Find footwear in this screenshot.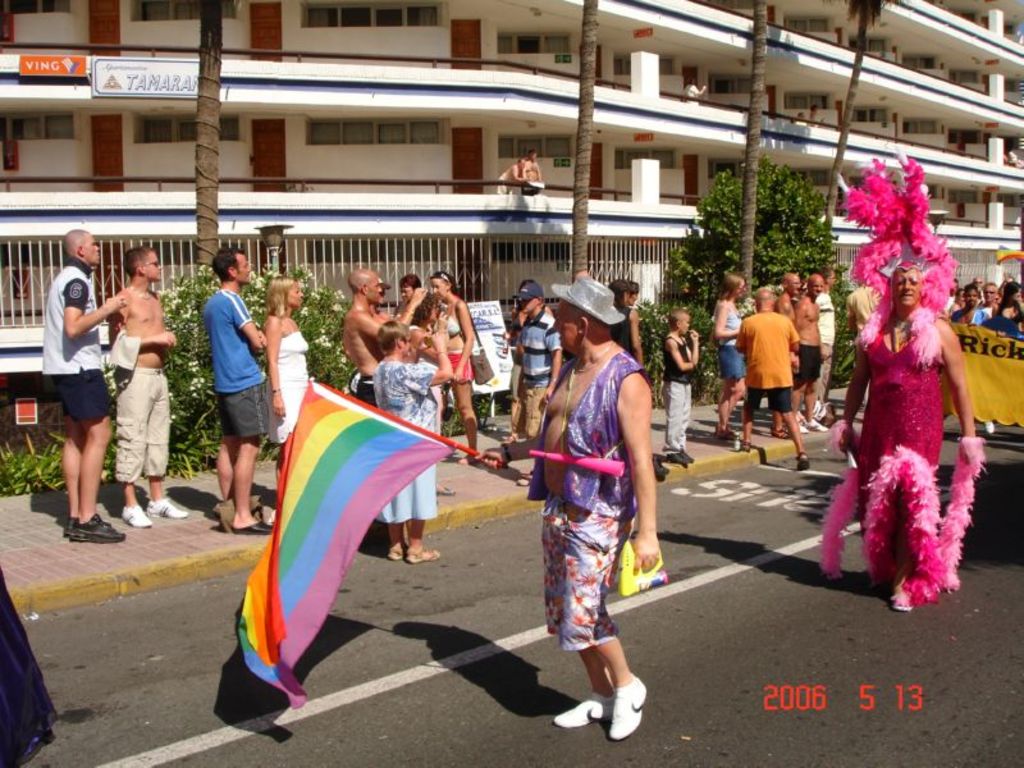
The bounding box for footwear is (795, 449, 812, 475).
